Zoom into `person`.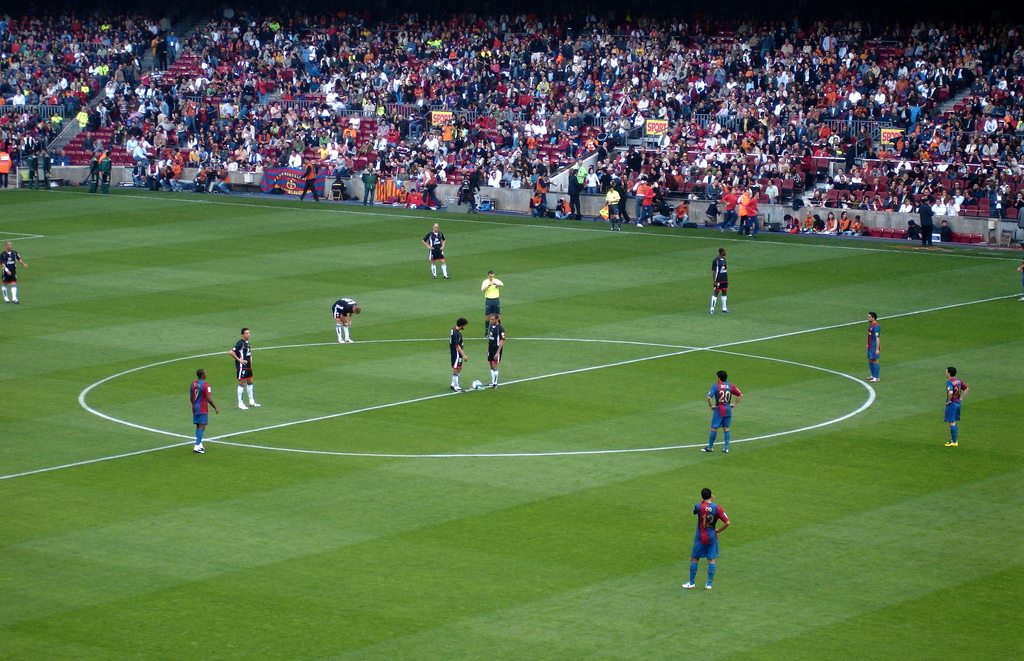
Zoom target: BBox(289, 149, 303, 166).
